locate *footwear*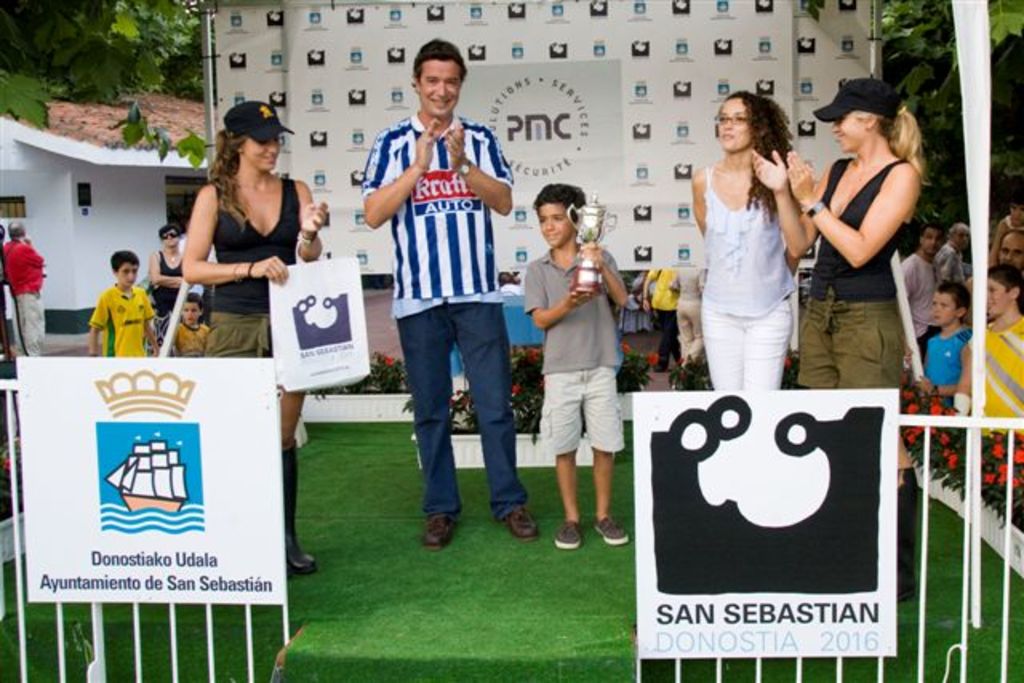
crop(283, 446, 322, 579)
